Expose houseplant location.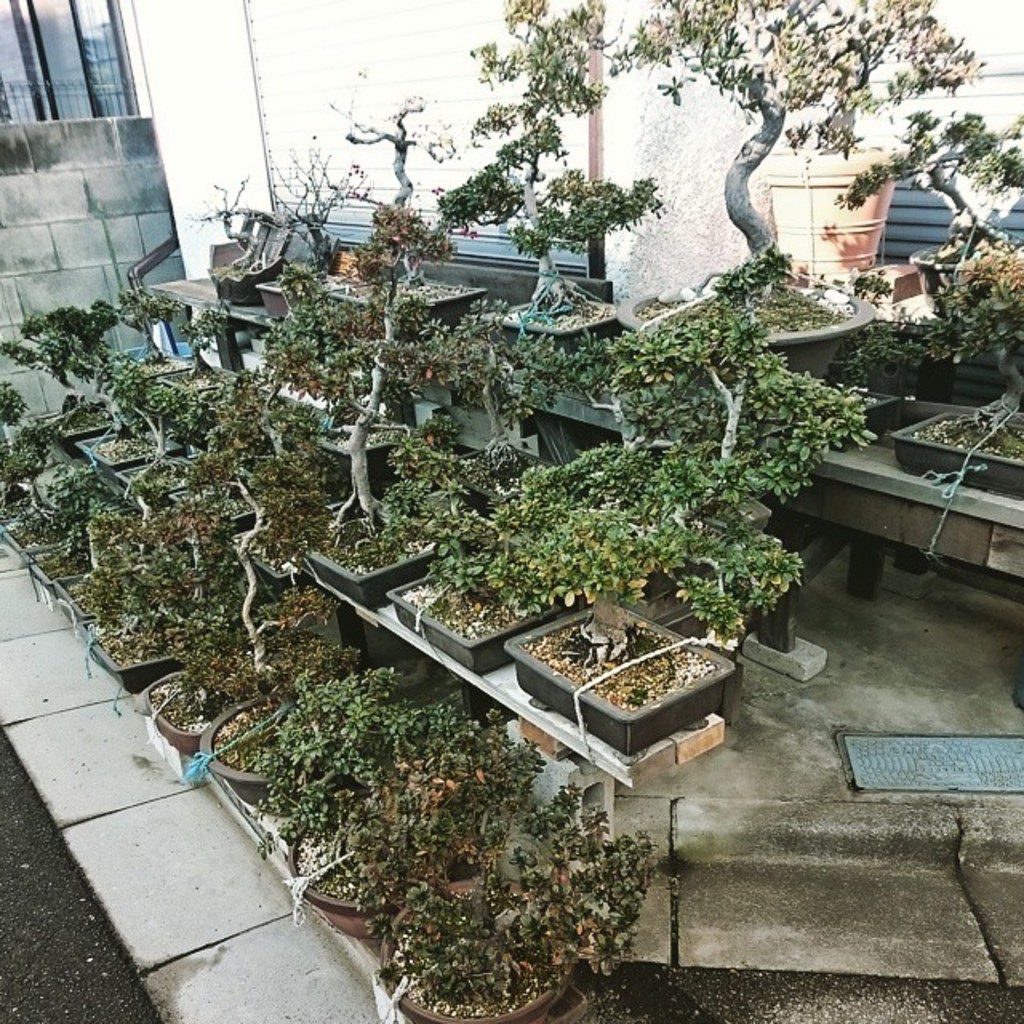
Exposed at rect(250, 717, 506, 942).
